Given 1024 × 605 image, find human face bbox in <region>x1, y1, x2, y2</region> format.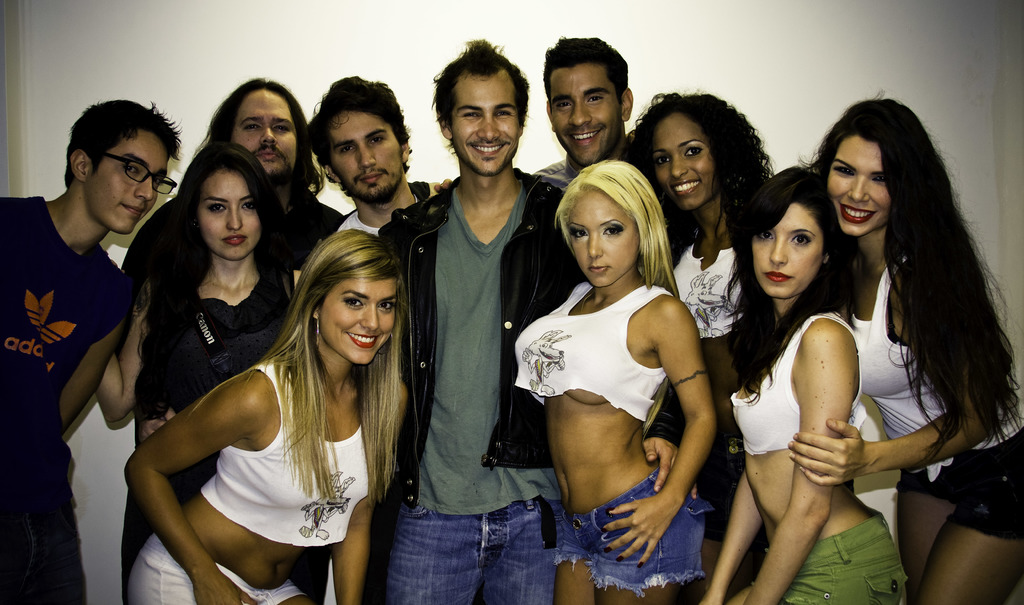
<region>196, 165, 261, 261</region>.
